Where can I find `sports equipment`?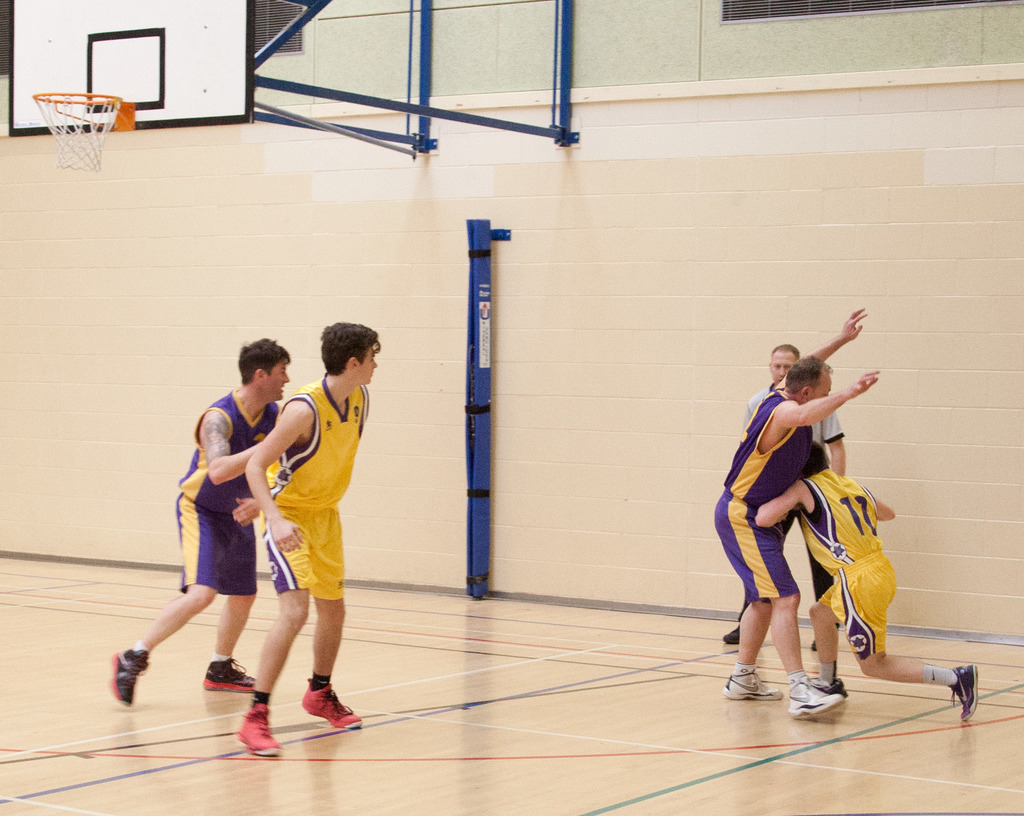
You can find it at [x1=787, y1=673, x2=845, y2=718].
